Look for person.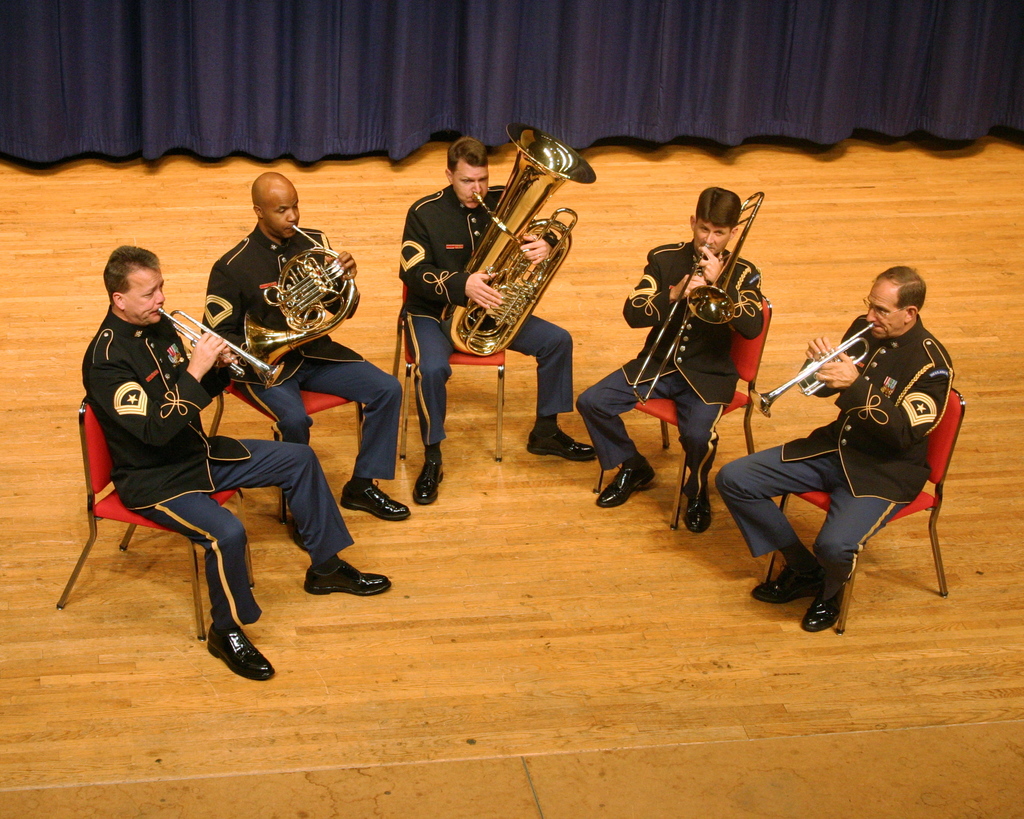
Found: <box>79,246,390,684</box>.
